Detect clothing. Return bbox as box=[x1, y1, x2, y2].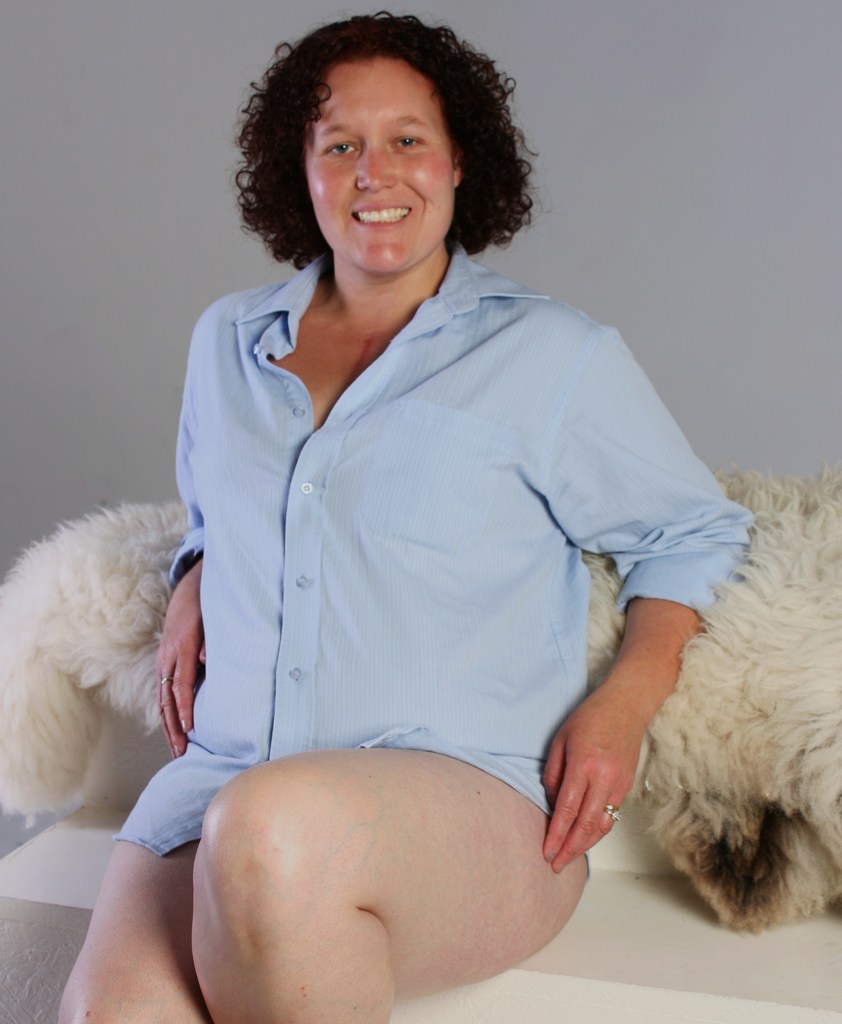
box=[157, 232, 734, 907].
